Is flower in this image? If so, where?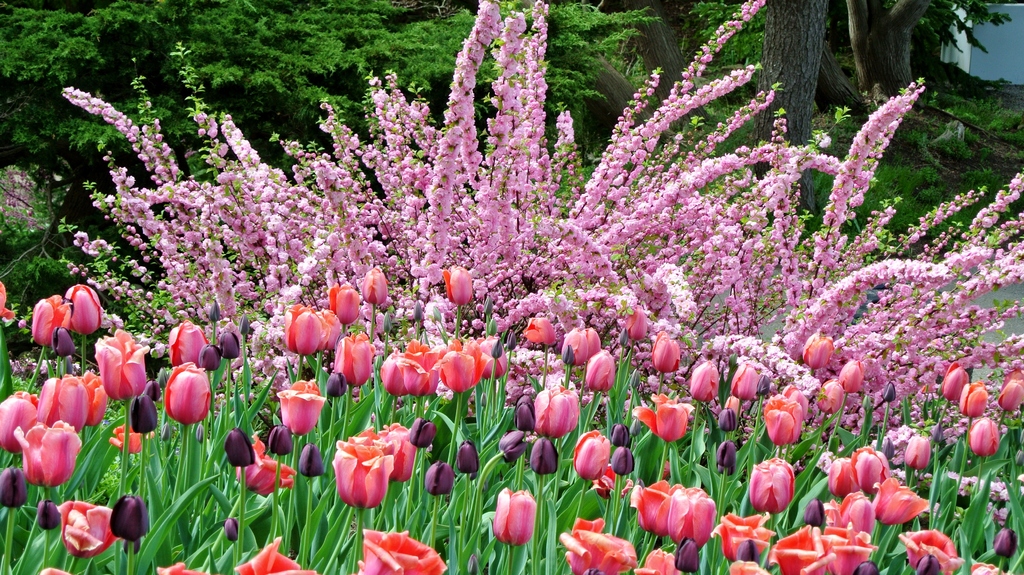
Yes, at x1=234, y1=534, x2=301, y2=574.
